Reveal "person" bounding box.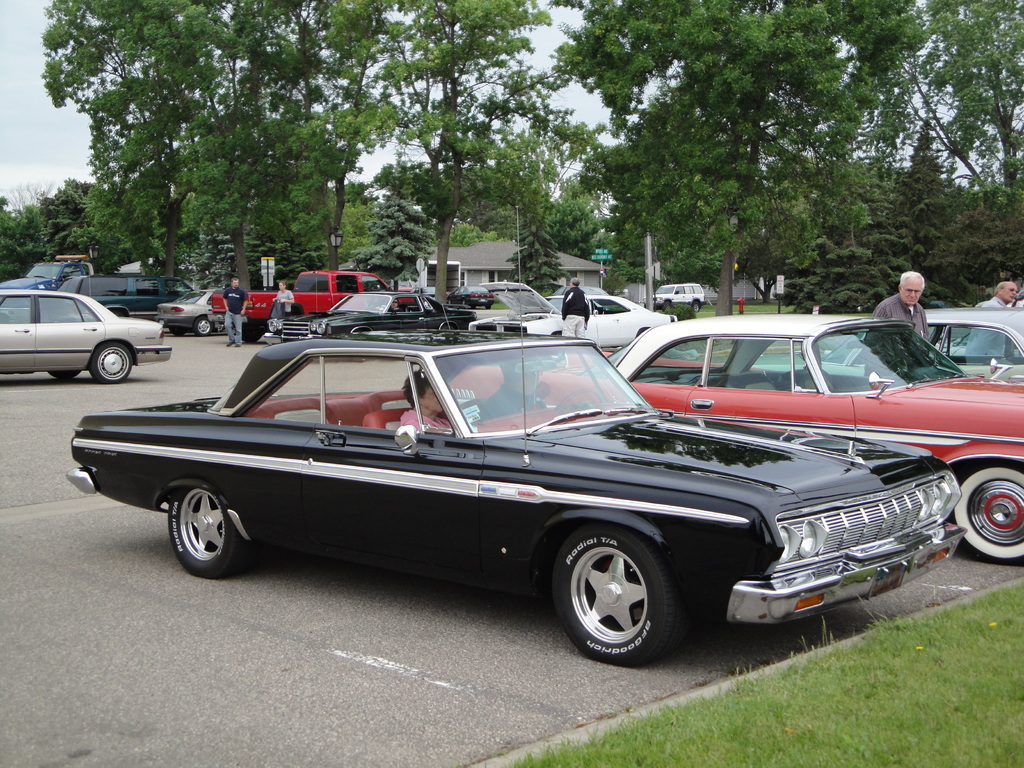
Revealed: <bbox>963, 278, 1016, 362</bbox>.
